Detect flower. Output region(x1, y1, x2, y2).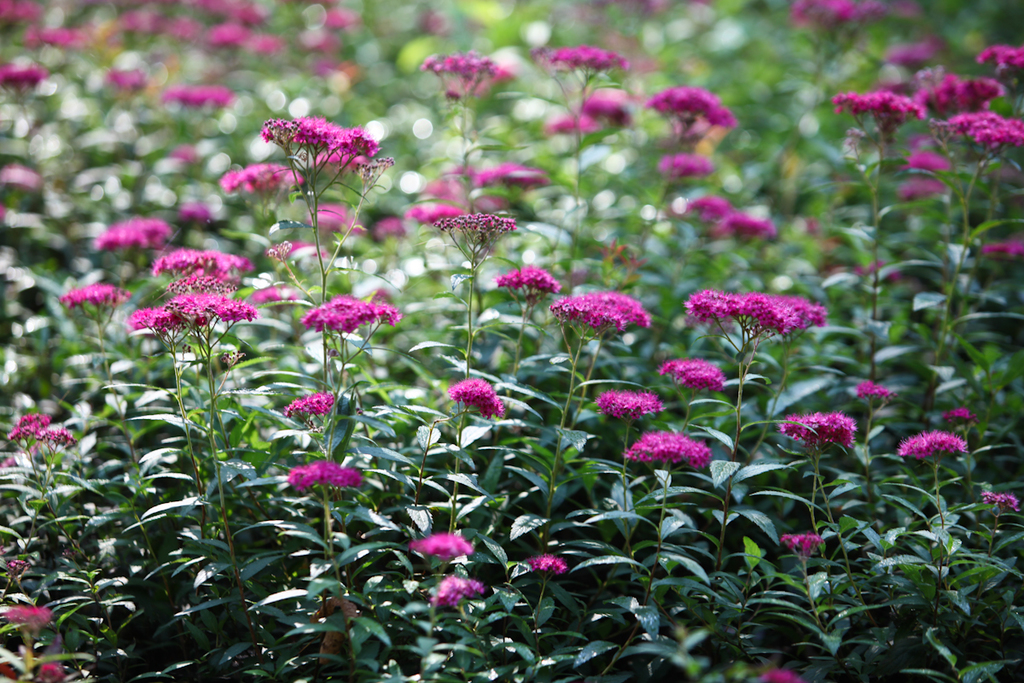
region(7, 416, 75, 446).
